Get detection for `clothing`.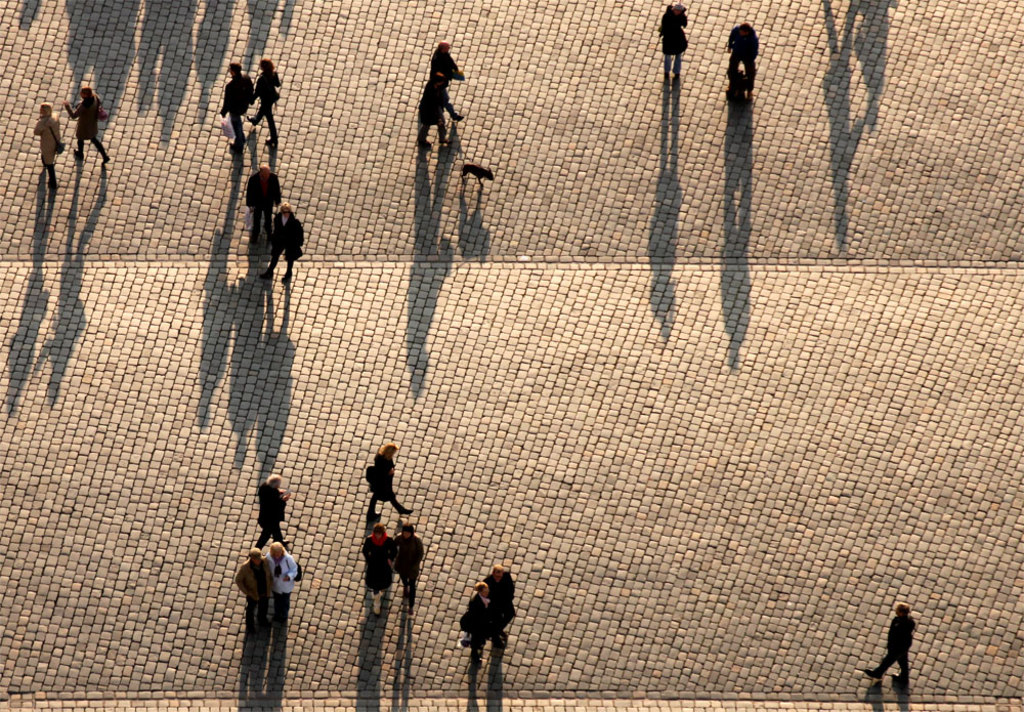
Detection: <region>34, 114, 58, 191</region>.
